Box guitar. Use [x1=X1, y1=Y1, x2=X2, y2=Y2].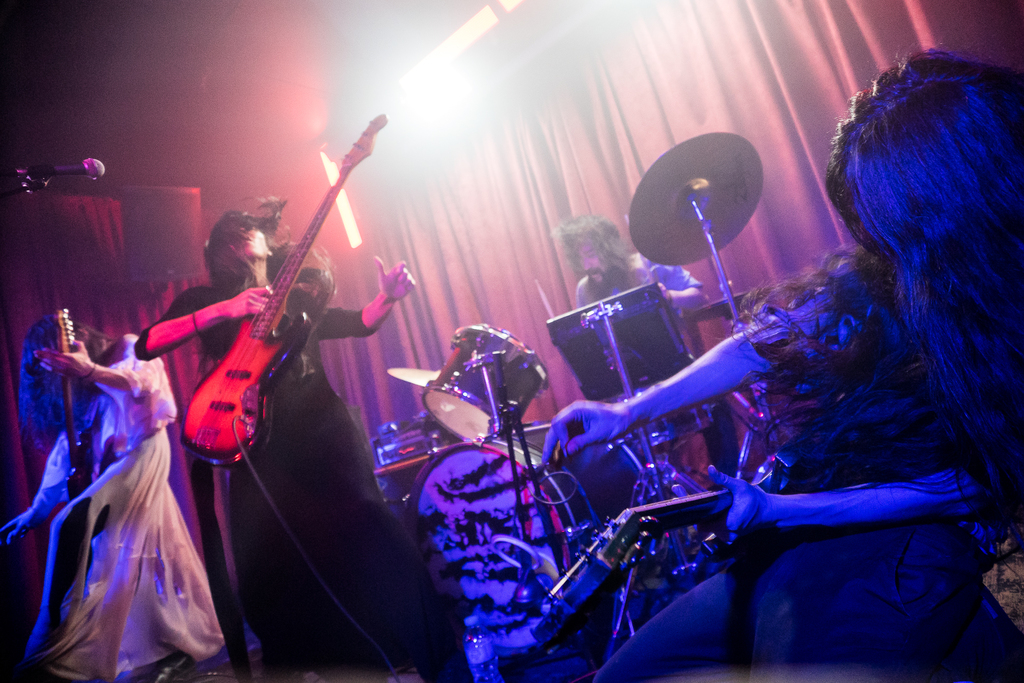
[x1=16, y1=306, x2=107, y2=654].
